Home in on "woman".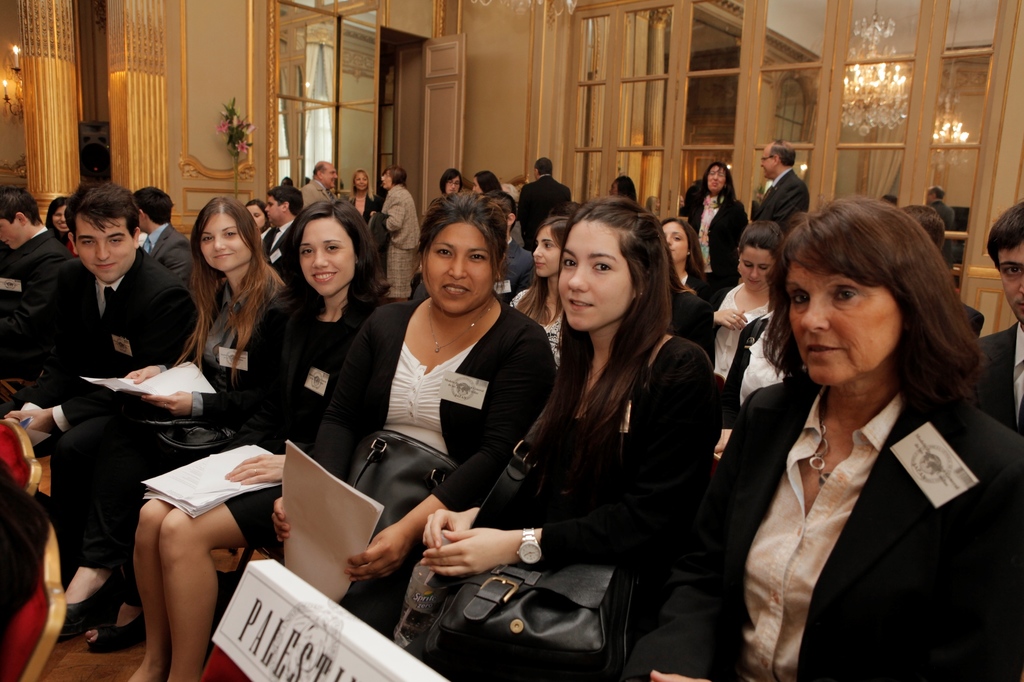
Homed in at (left=370, top=166, right=422, bottom=304).
